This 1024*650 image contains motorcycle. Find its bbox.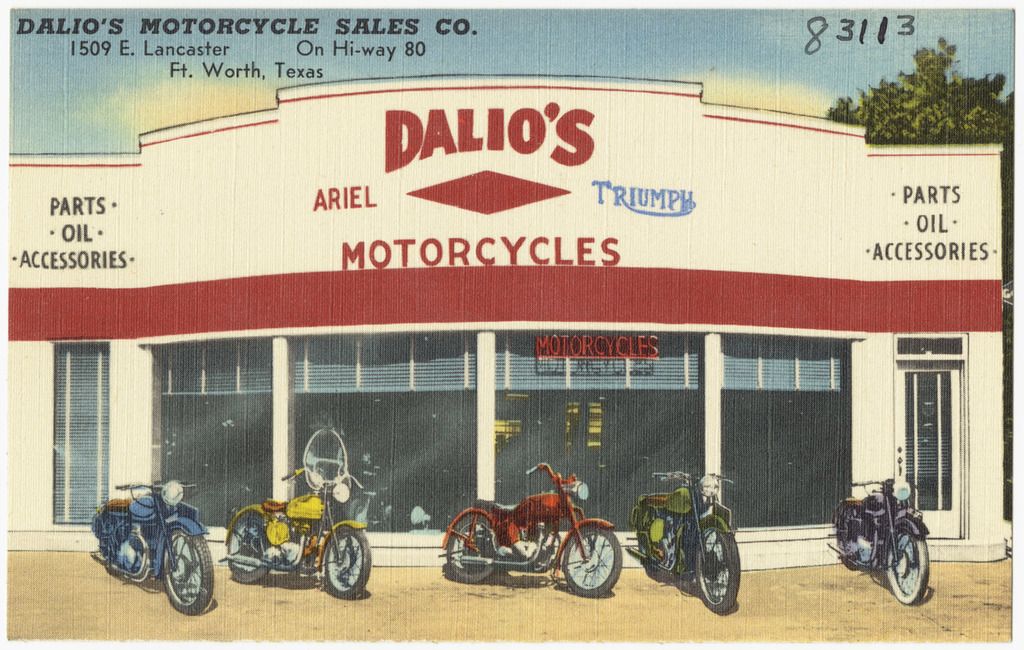
[x1=216, y1=425, x2=371, y2=602].
